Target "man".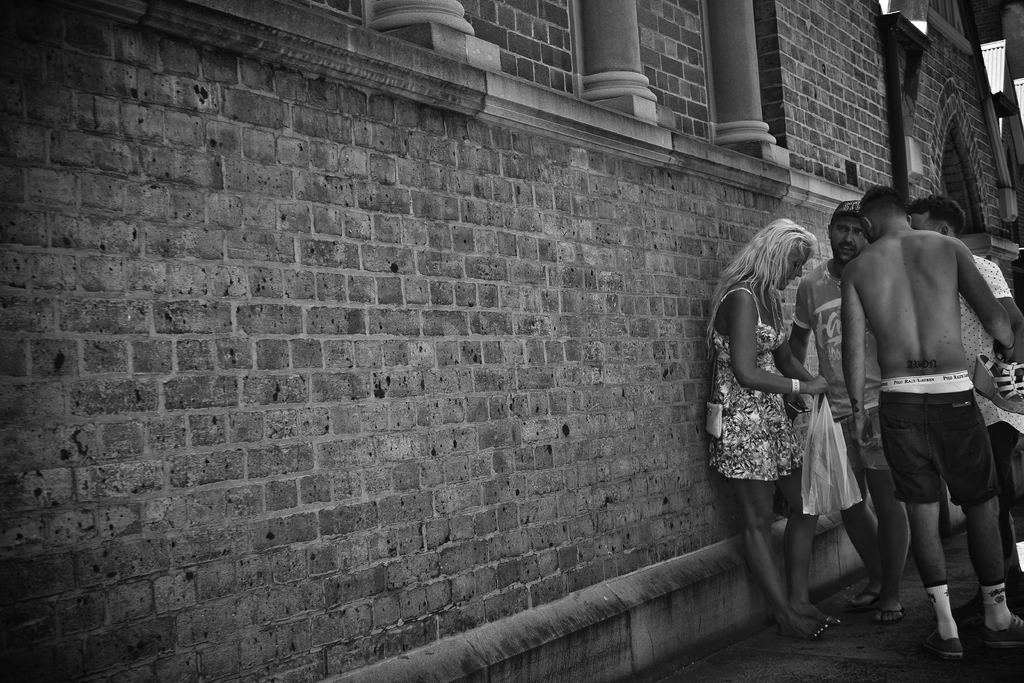
Target region: x1=909 y1=194 x2=1023 y2=618.
